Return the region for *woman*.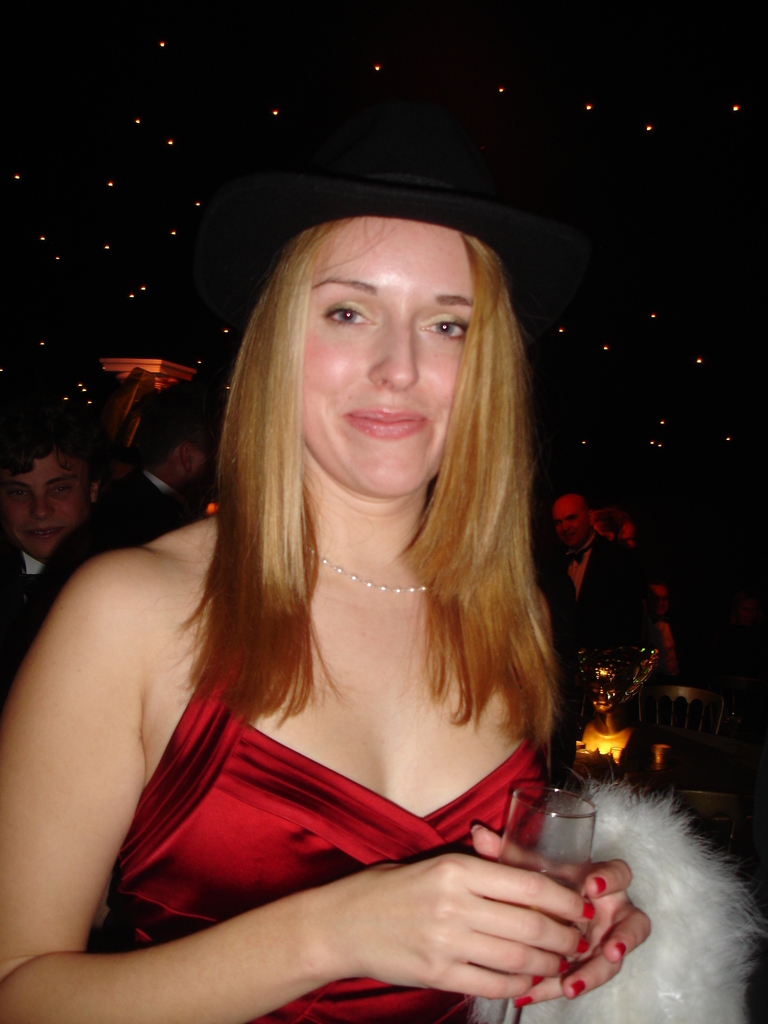
Rect(58, 166, 640, 1014).
